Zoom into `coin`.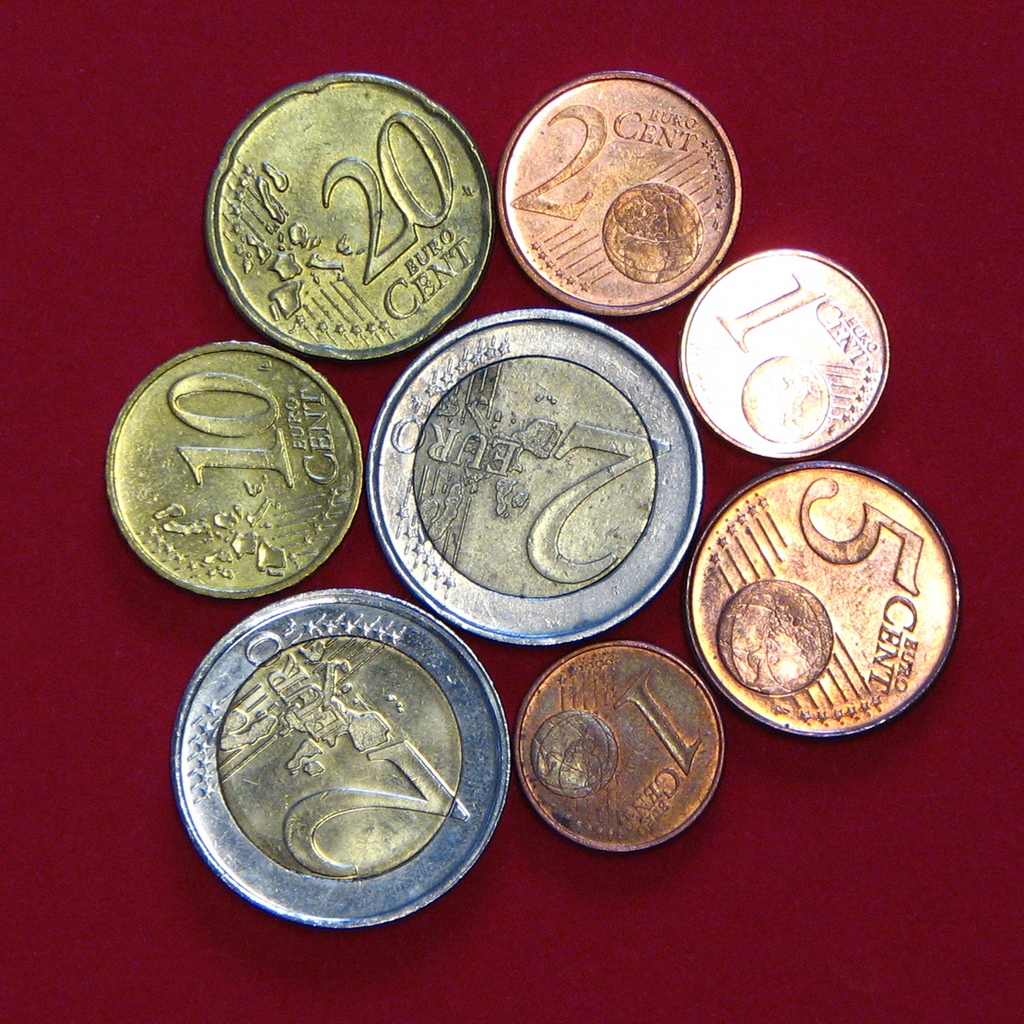
Zoom target: {"left": 677, "top": 253, "right": 894, "bottom": 463}.
